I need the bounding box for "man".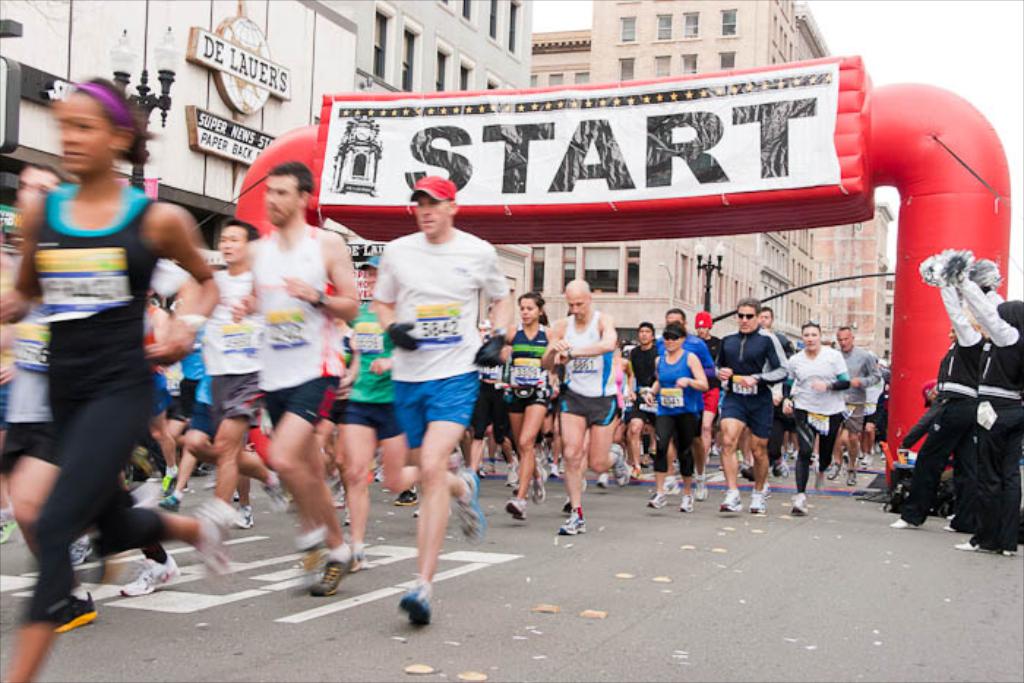
Here it is: region(0, 159, 102, 639).
